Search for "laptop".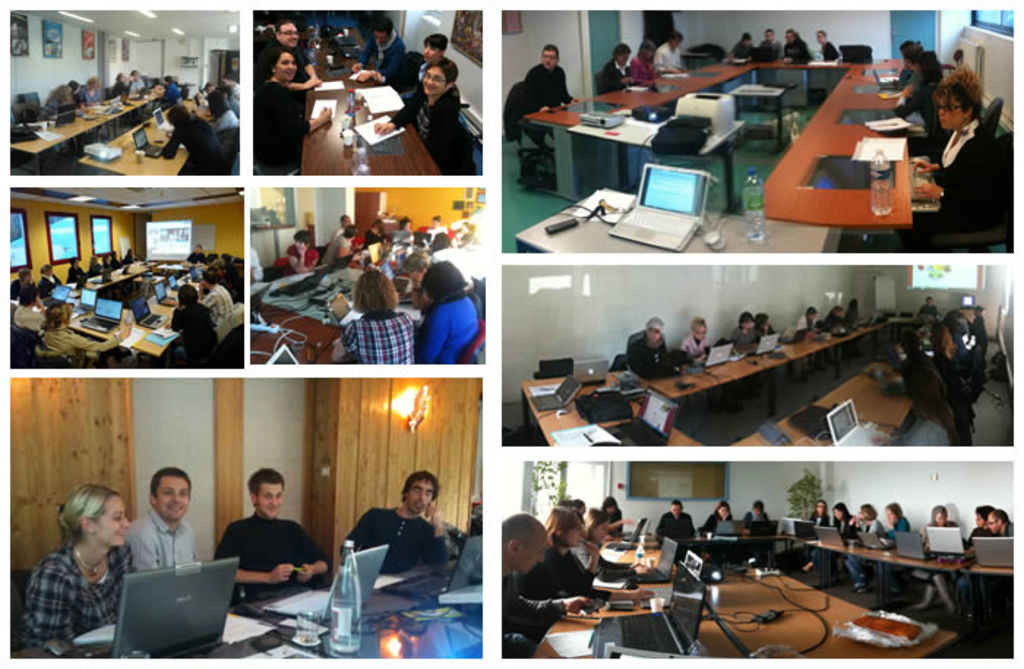
Found at [257, 540, 389, 621].
